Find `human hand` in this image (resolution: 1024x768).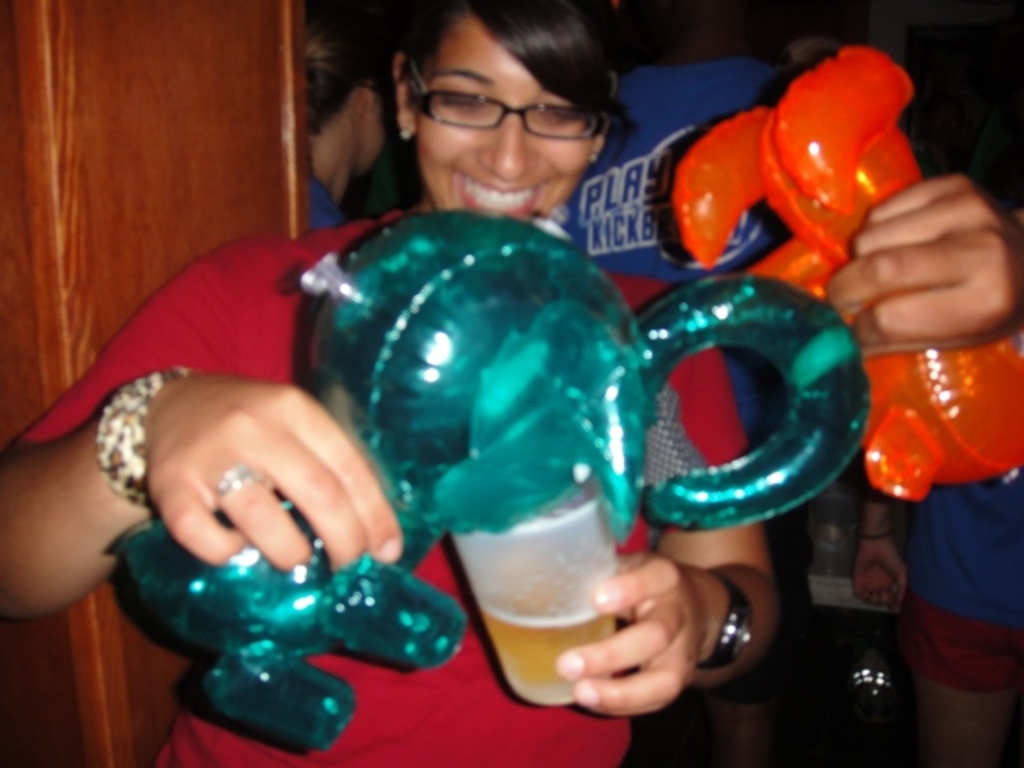
bbox=[851, 536, 912, 611].
